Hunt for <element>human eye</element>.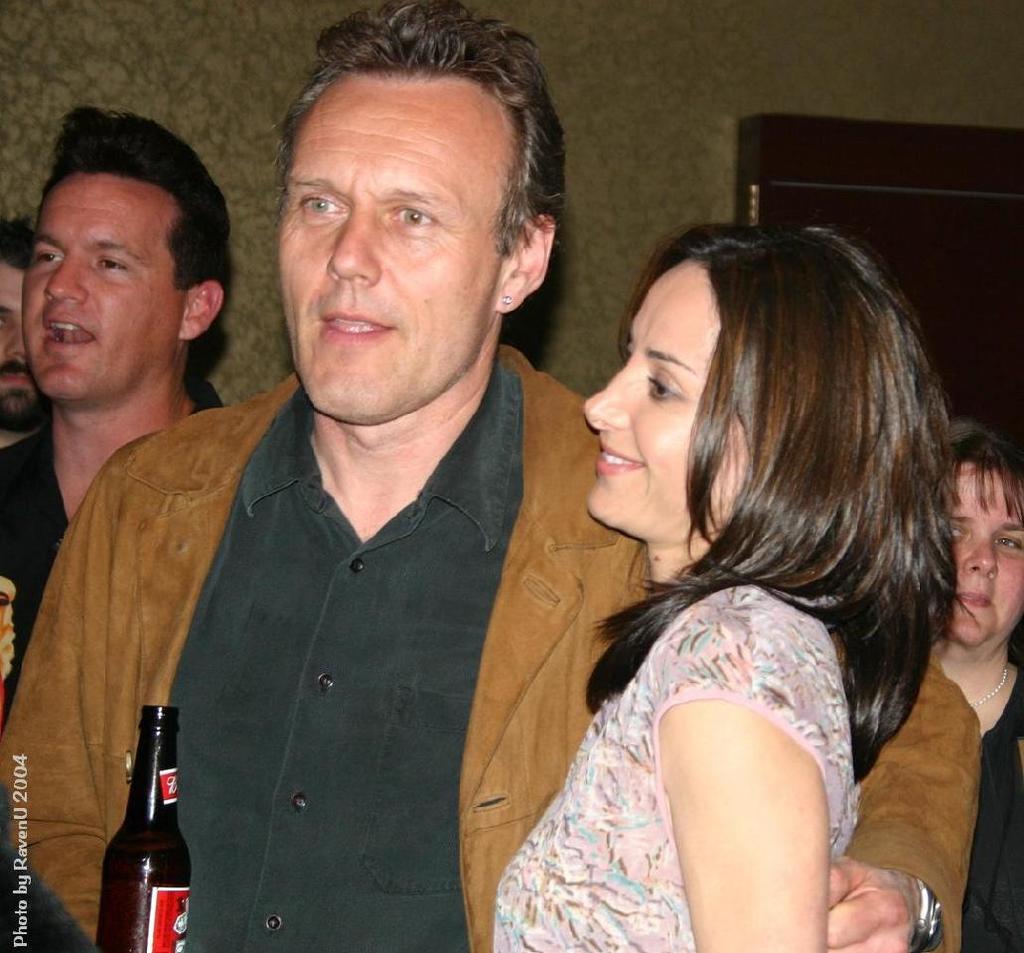
Hunted down at region(92, 256, 131, 277).
